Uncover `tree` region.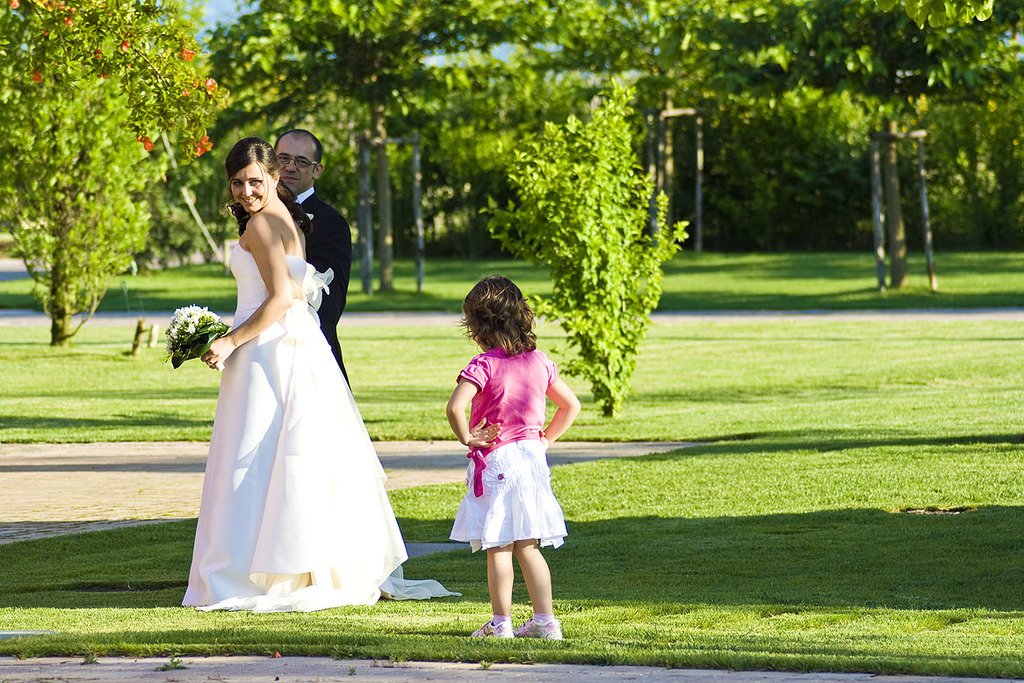
Uncovered: BBox(1, 0, 1023, 415).
